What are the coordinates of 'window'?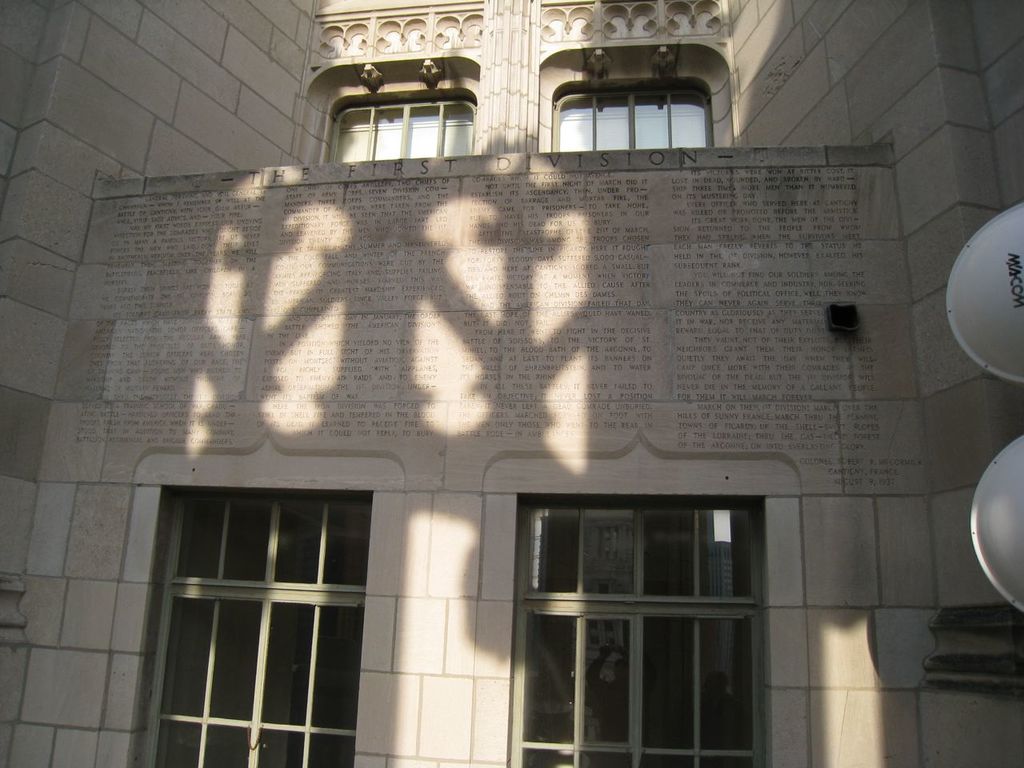
select_region(513, 495, 759, 767).
